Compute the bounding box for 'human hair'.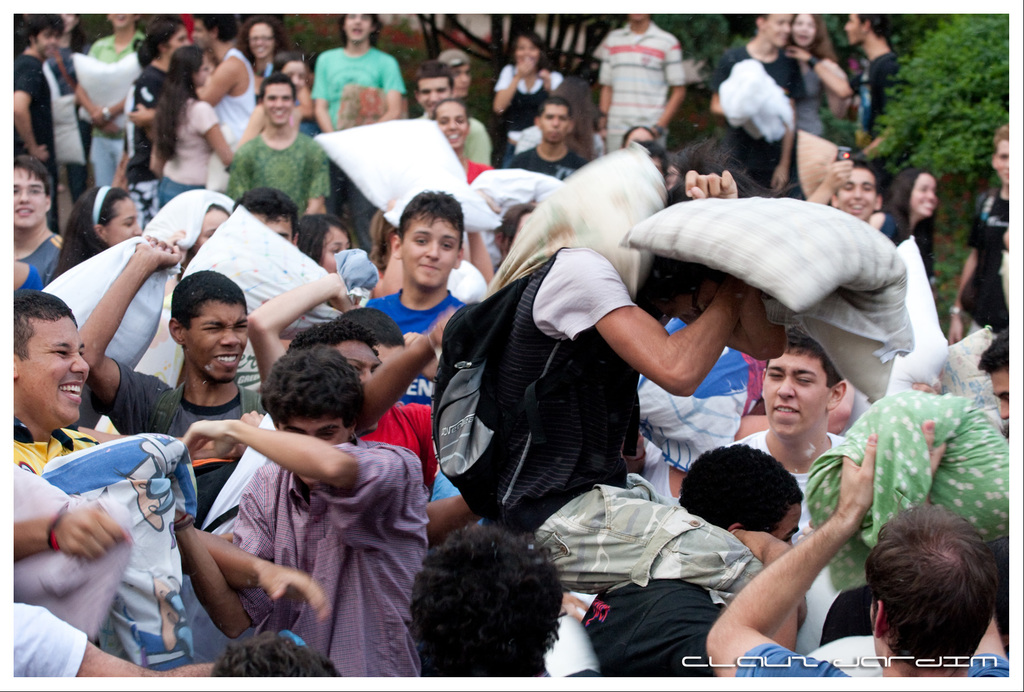
bbox(637, 143, 662, 159).
